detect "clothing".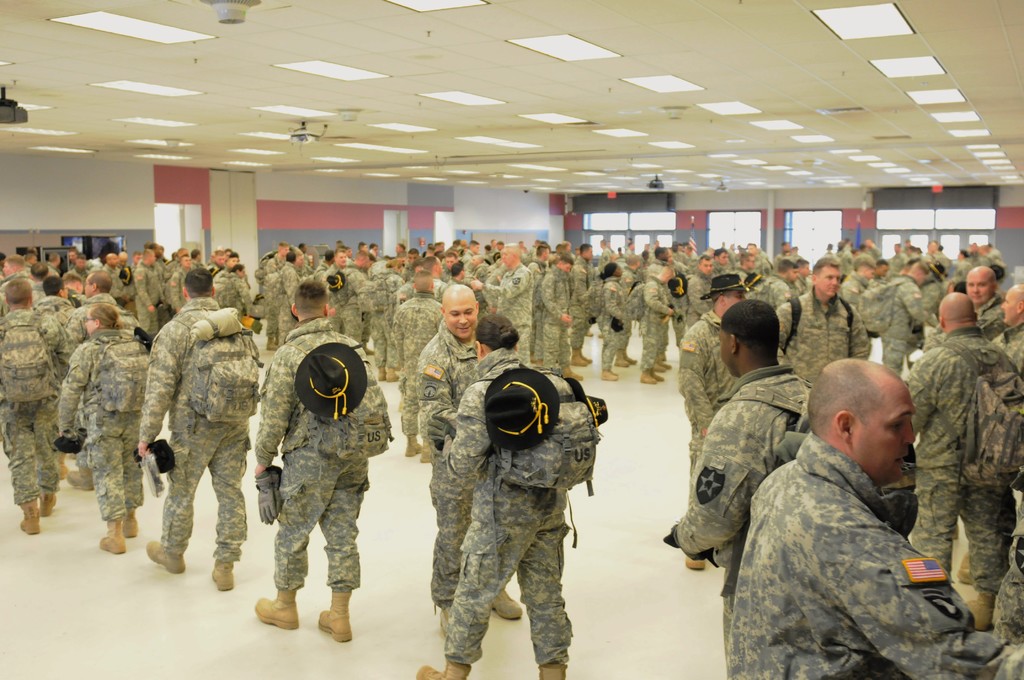
Detected at (639, 275, 677, 371).
